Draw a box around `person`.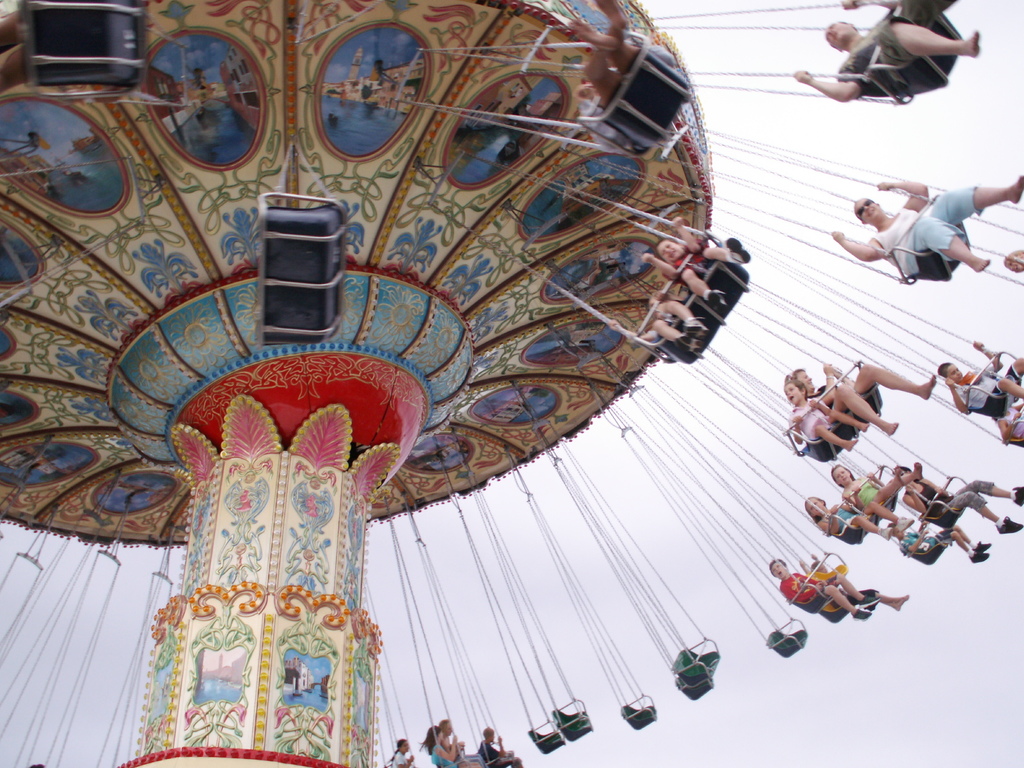
x1=643, y1=219, x2=766, y2=305.
